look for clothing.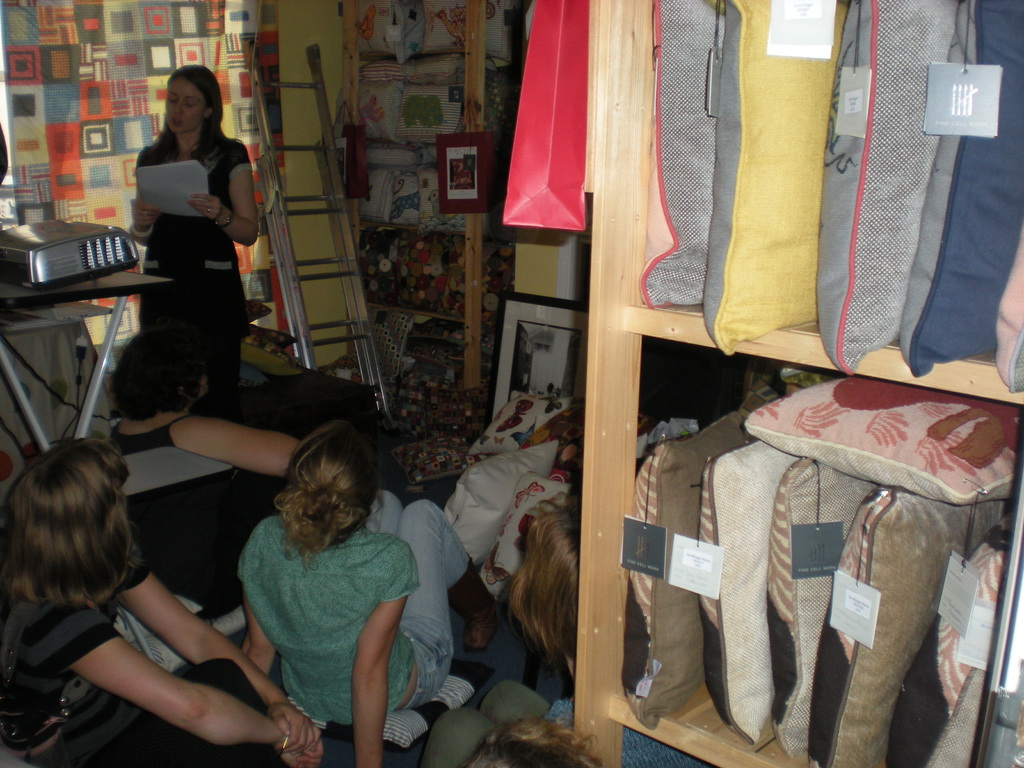
Found: x1=223, y1=466, x2=476, y2=729.
